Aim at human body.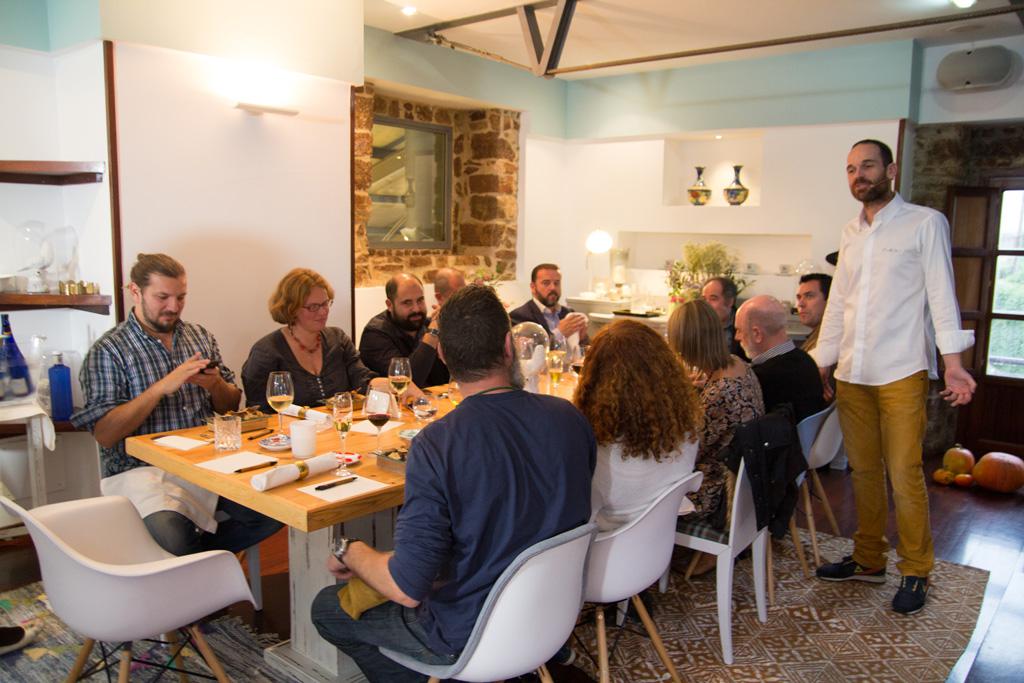
Aimed at bbox(595, 414, 695, 536).
